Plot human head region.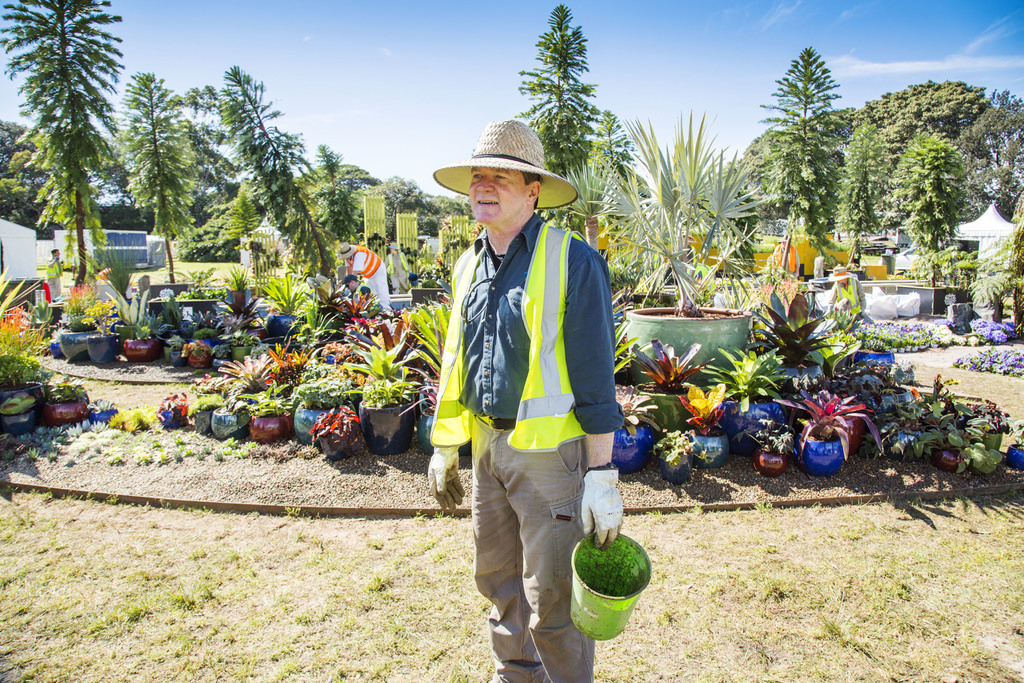
Plotted at (x1=446, y1=120, x2=550, y2=229).
